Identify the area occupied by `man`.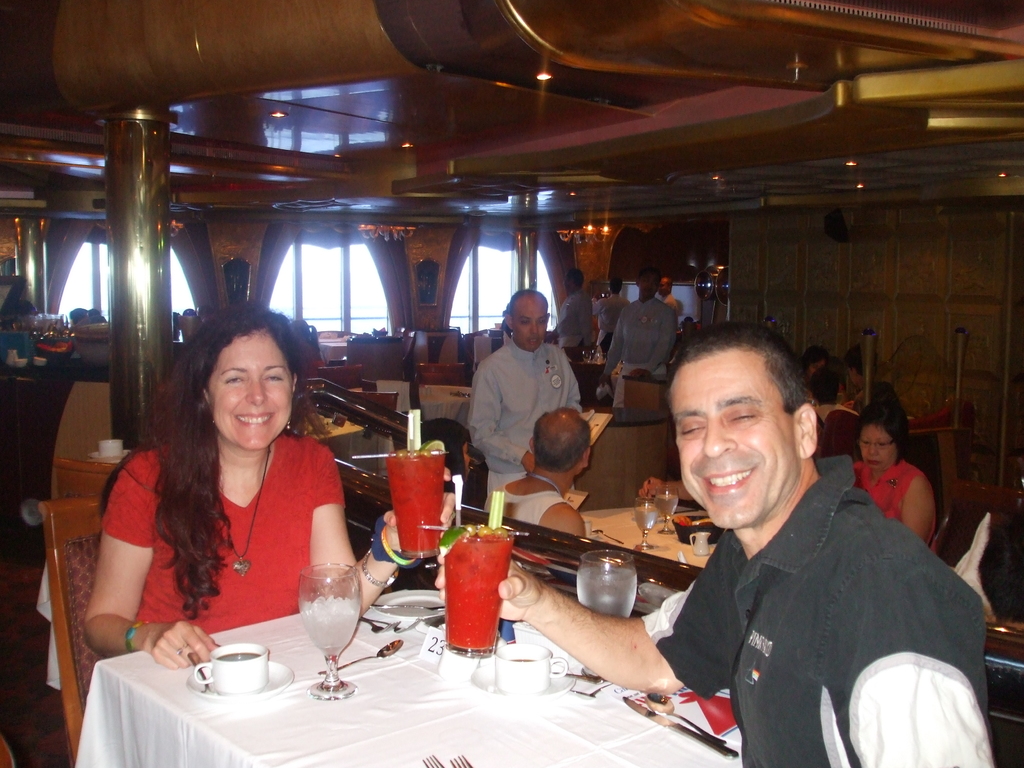
Area: (602, 269, 679, 411).
